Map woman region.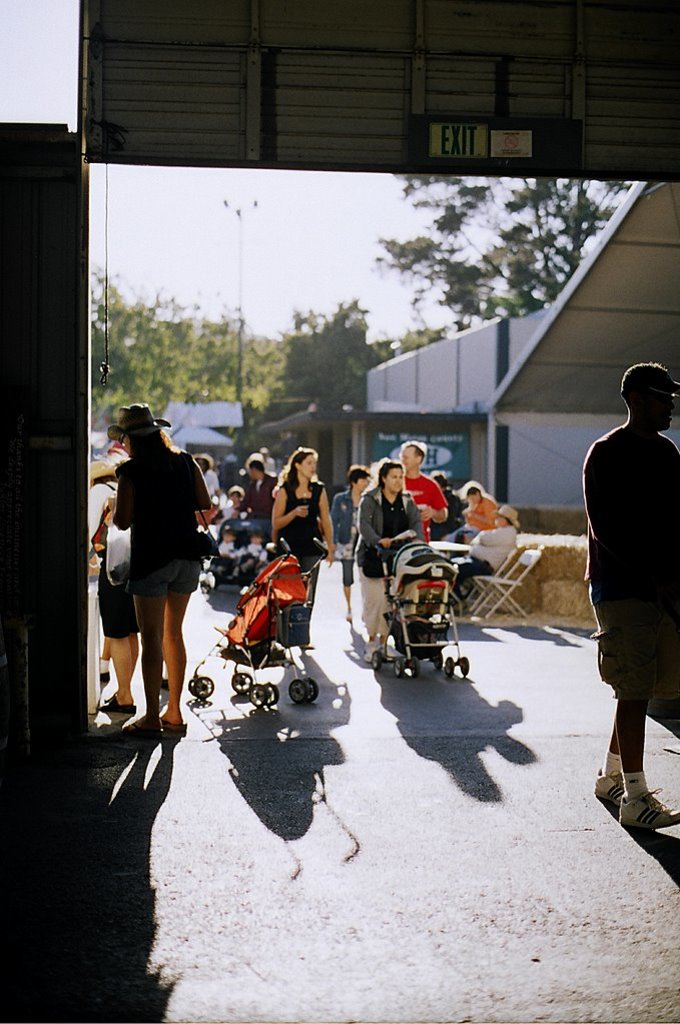
Mapped to x1=358 y1=460 x2=423 y2=658.
